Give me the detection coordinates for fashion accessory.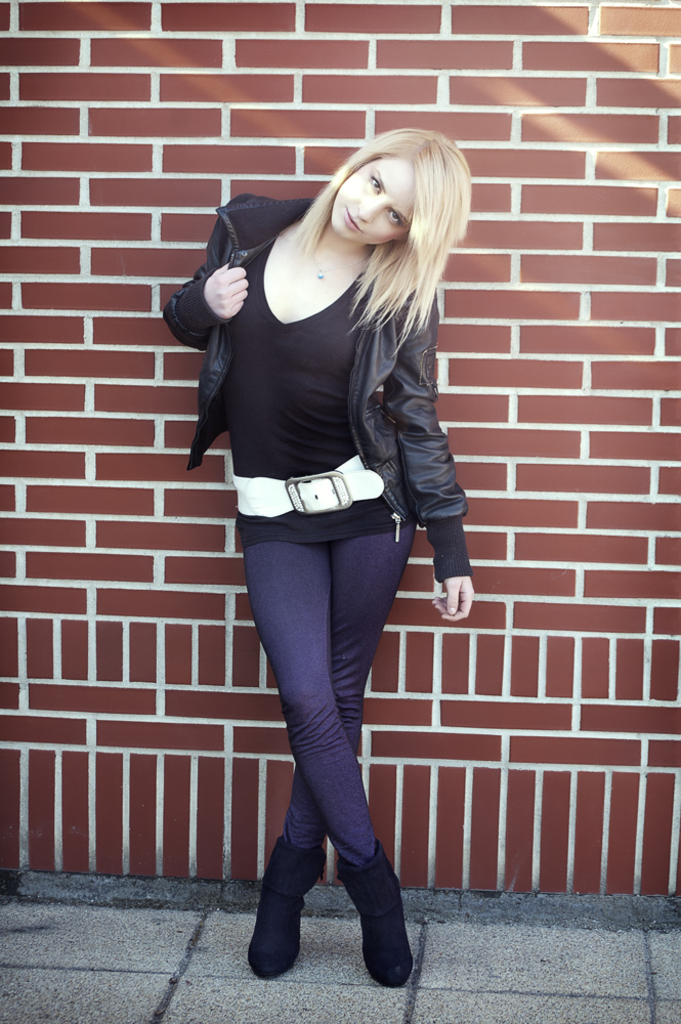
box(308, 241, 369, 286).
